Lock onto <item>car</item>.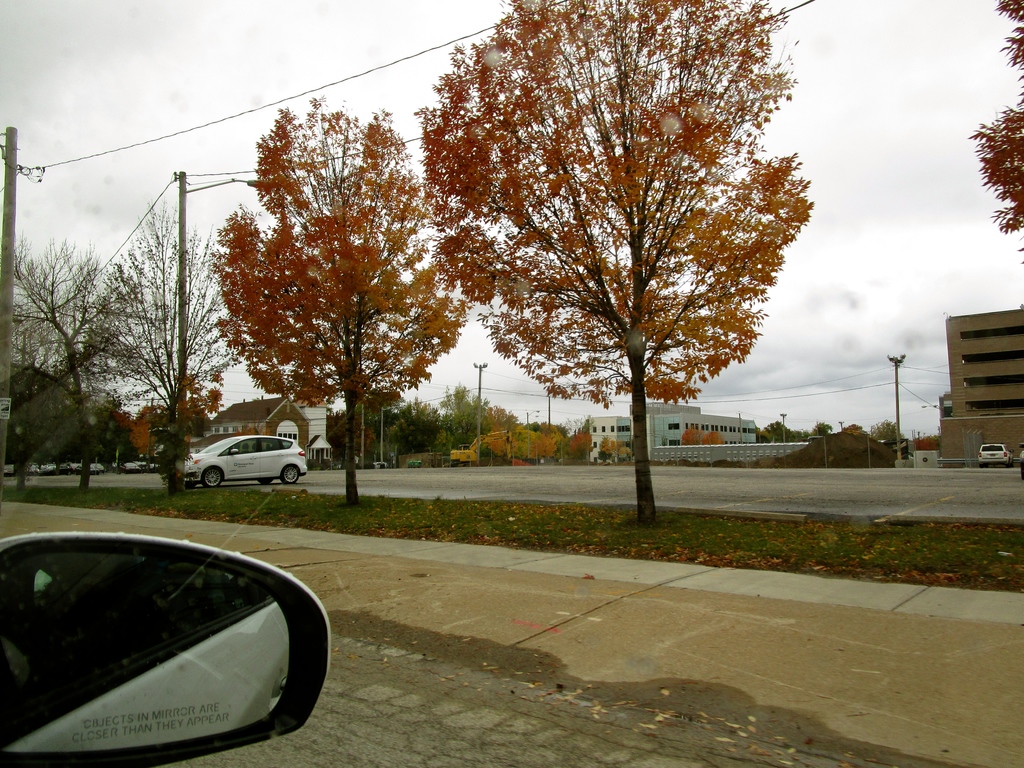
Locked: (1017,440,1023,478).
